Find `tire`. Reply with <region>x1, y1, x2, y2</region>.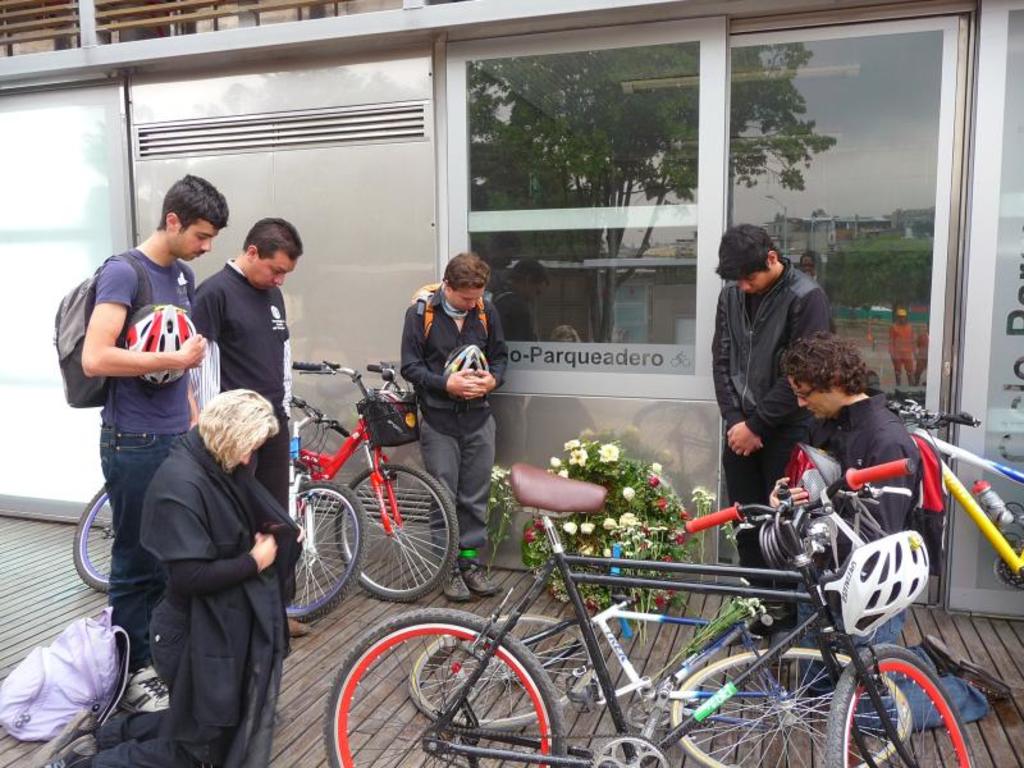
<region>282, 475, 372, 630</region>.
